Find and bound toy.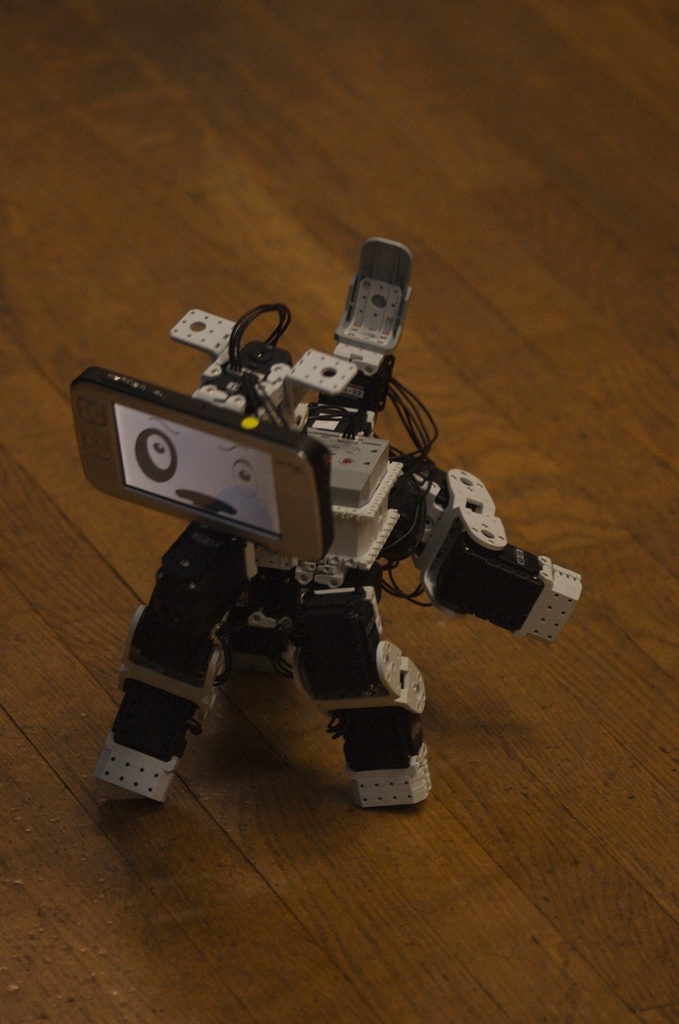
Bound: <box>74,243,577,810</box>.
